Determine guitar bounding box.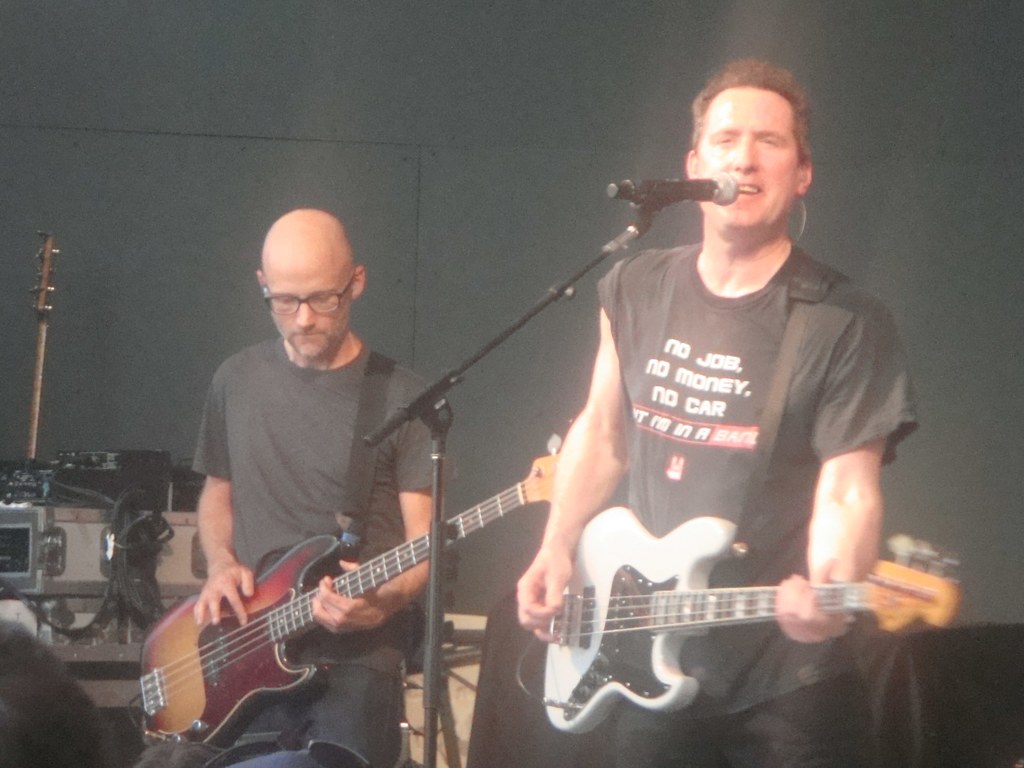
Determined: (511, 502, 956, 732).
